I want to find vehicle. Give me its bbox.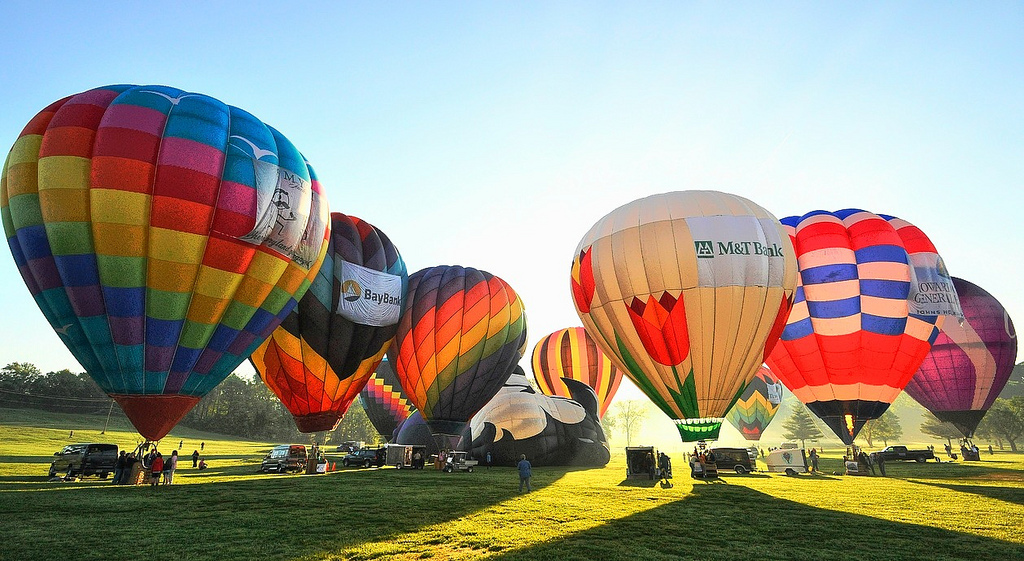
(left=438, top=449, right=484, bottom=477).
